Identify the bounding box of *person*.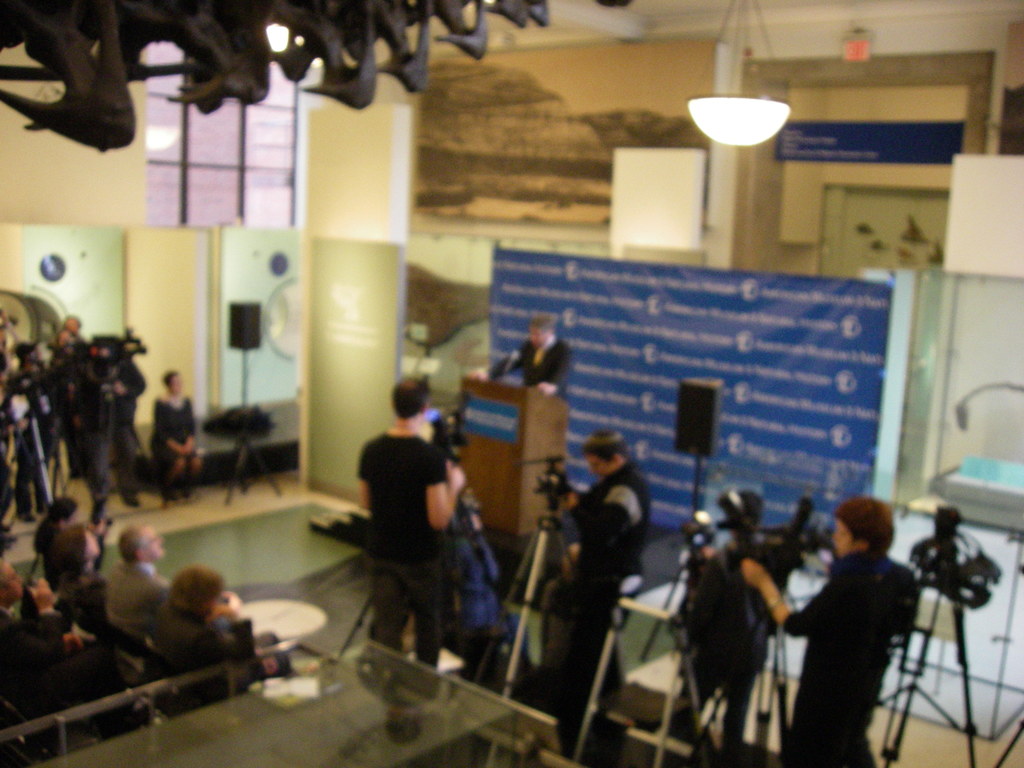
bbox=(150, 367, 207, 505).
